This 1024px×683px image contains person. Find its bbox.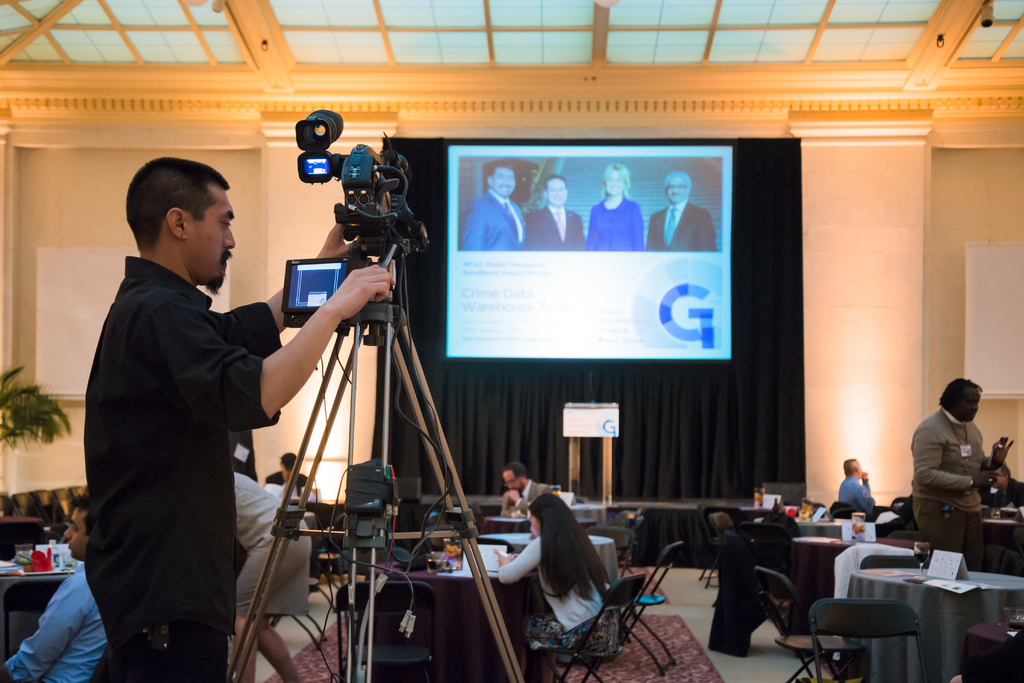
(left=230, top=462, right=309, bottom=682).
